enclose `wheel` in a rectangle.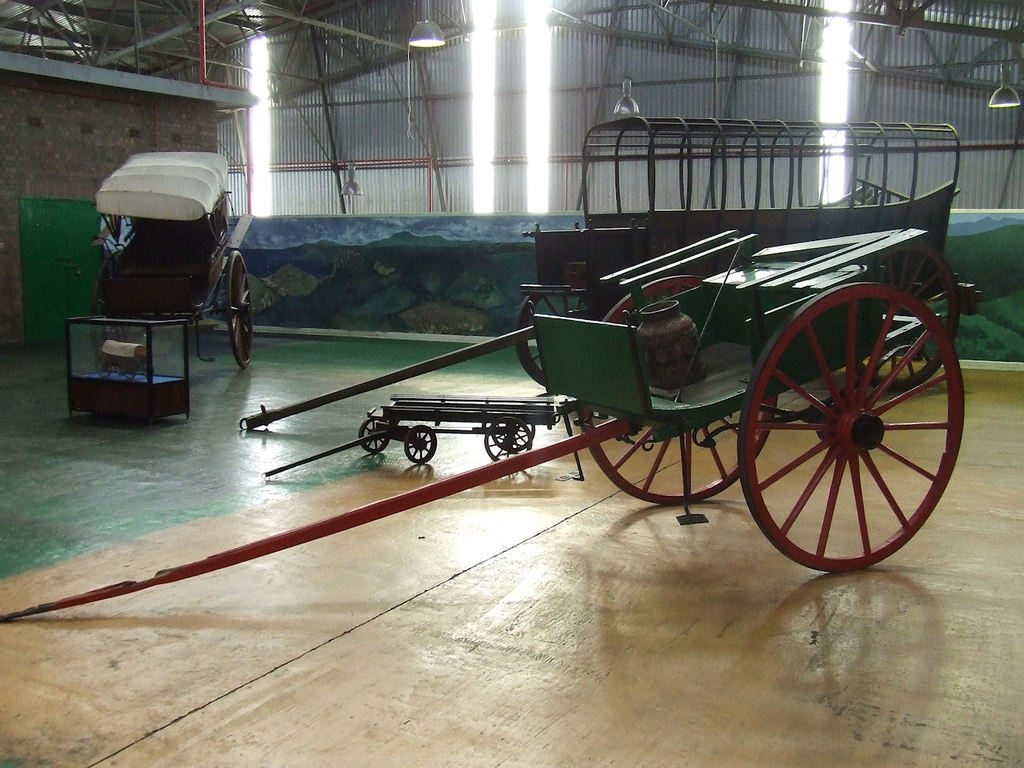
select_region(514, 295, 593, 390).
